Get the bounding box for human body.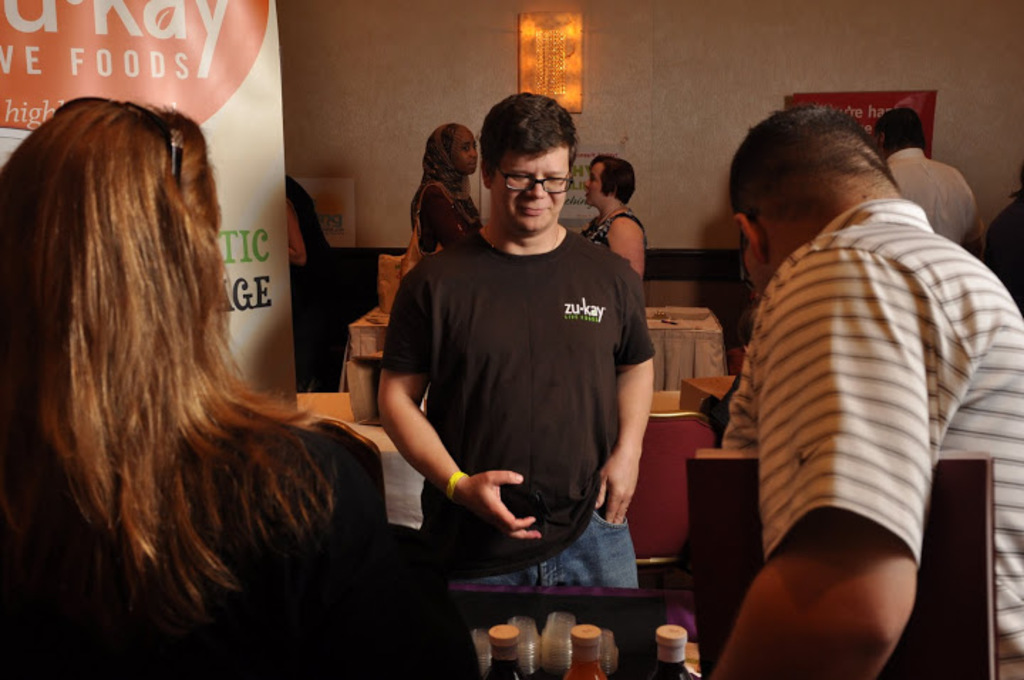
<region>887, 154, 990, 246</region>.
